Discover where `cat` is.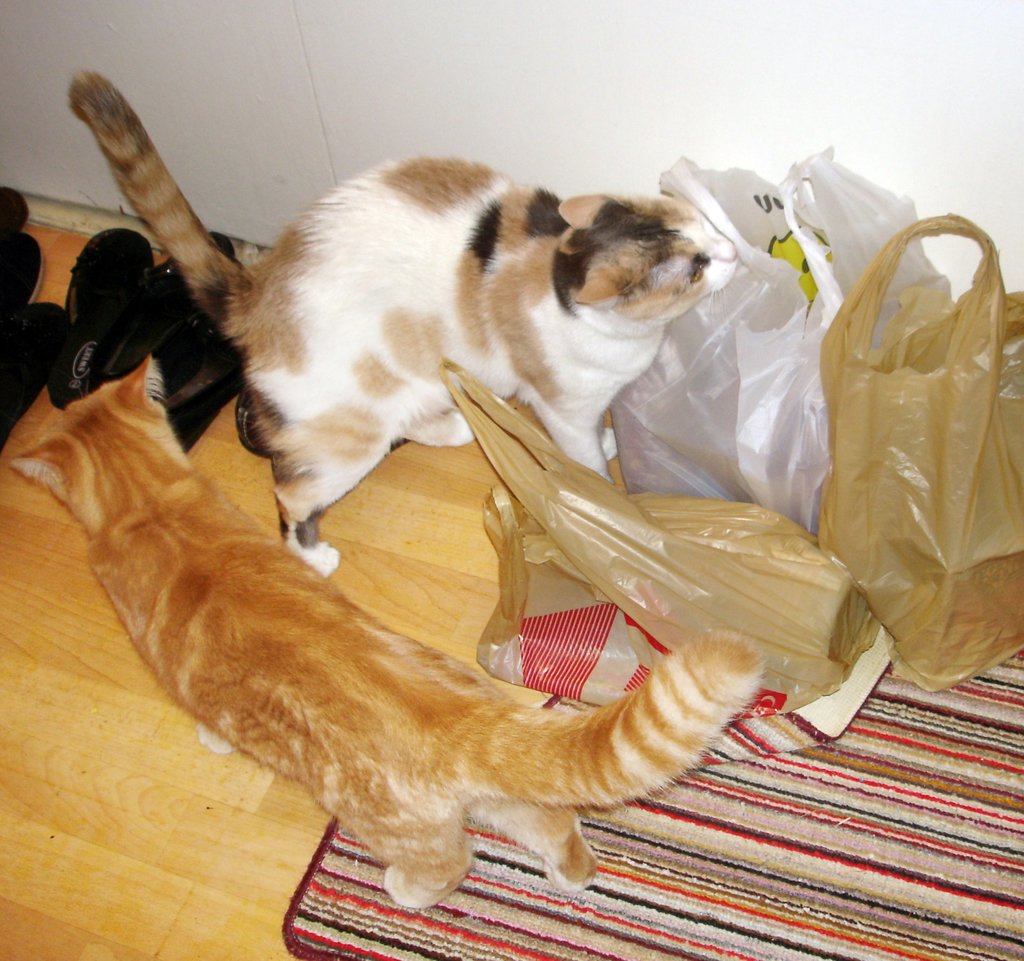
Discovered at <bbox>72, 66, 740, 583</bbox>.
